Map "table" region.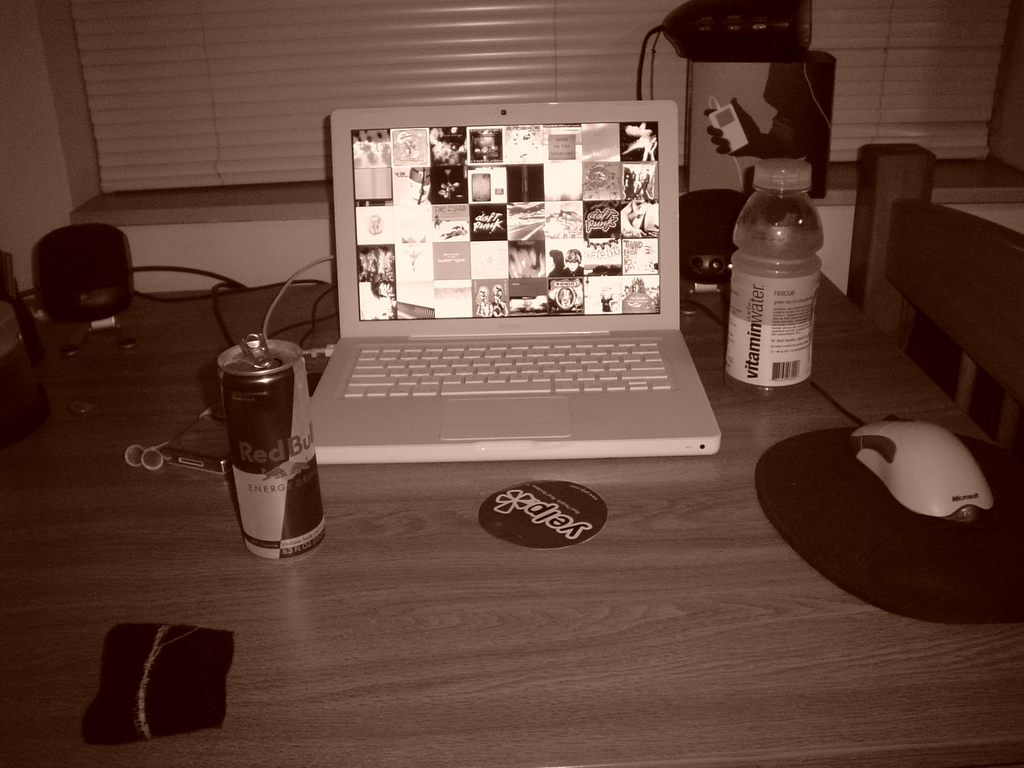
Mapped to l=0, t=253, r=1023, b=767.
